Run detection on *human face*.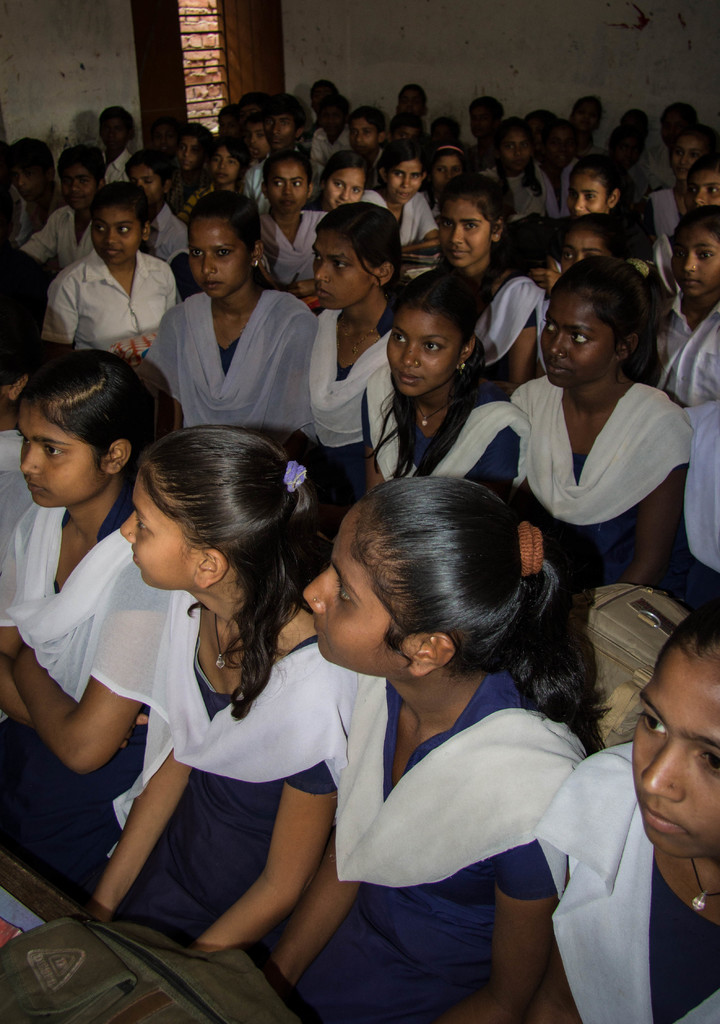
Result: rect(546, 298, 607, 379).
